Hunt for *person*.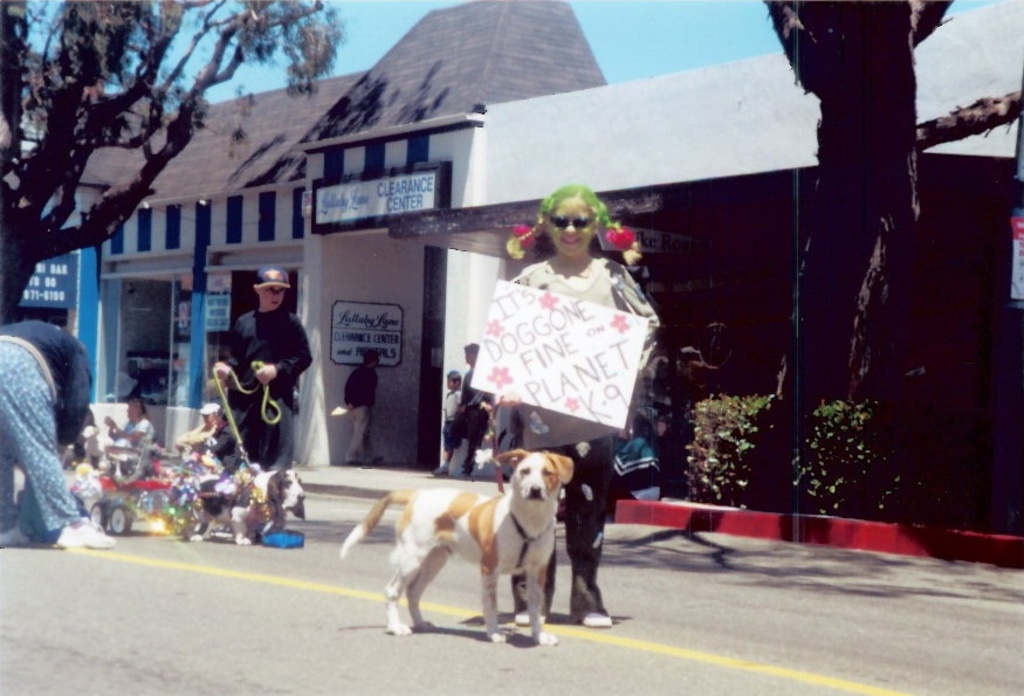
Hunted down at <box>217,255,307,511</box>.
